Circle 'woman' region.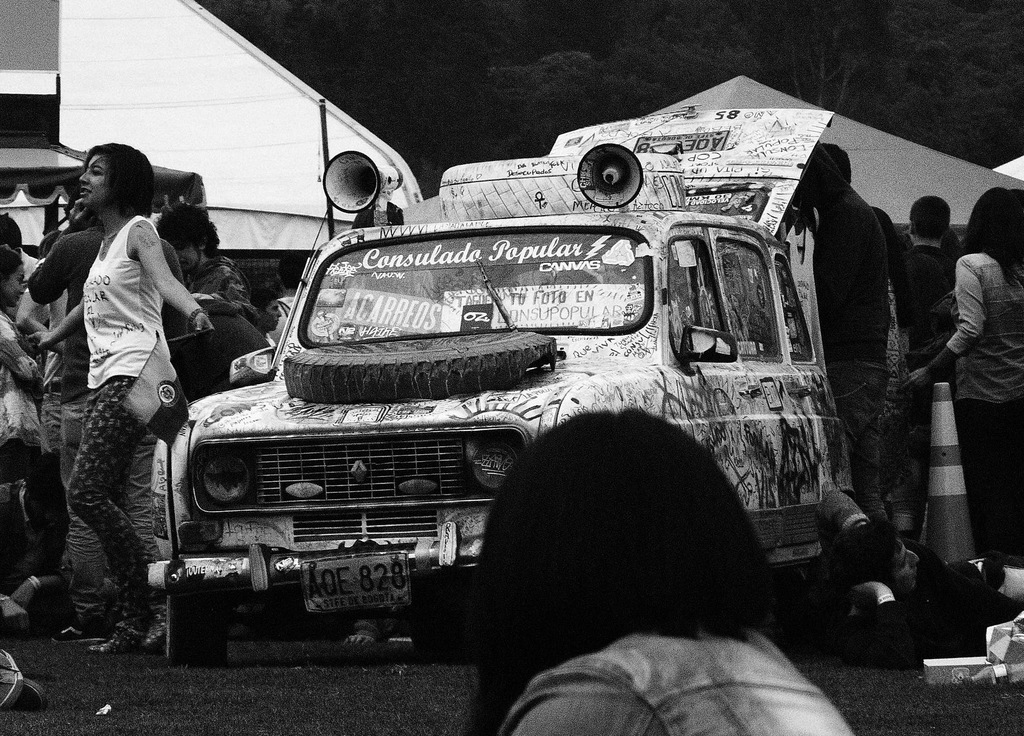
Region: pyautogui.locateOnScreen(34, 138, 207, 670).
